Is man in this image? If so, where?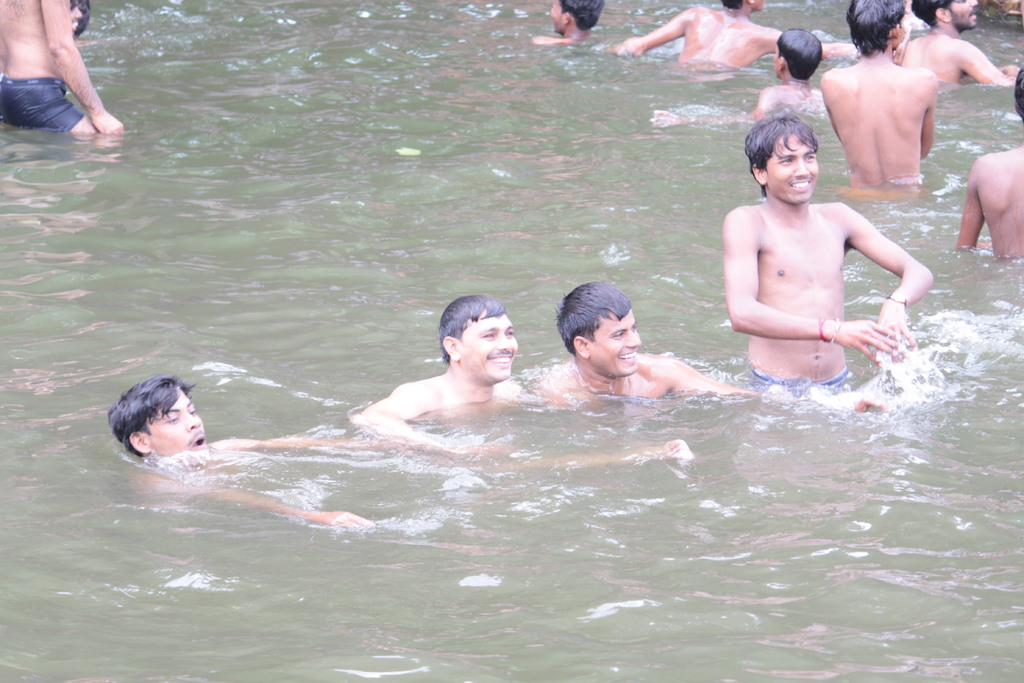
Yes, at [959,68,1023,261].
